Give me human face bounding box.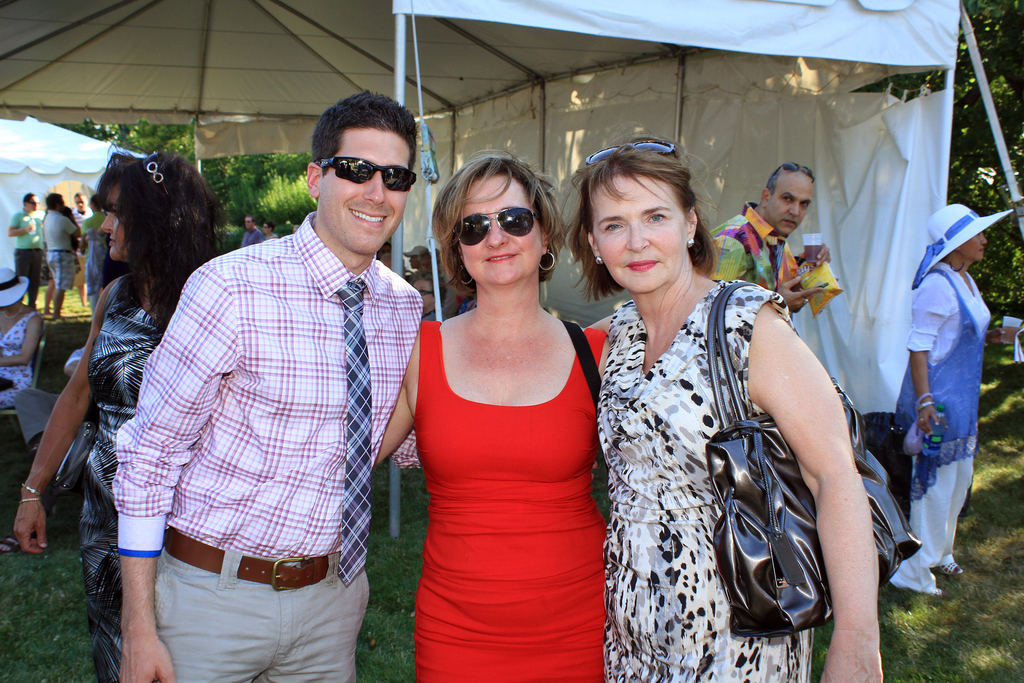
[589,177,691,293].
